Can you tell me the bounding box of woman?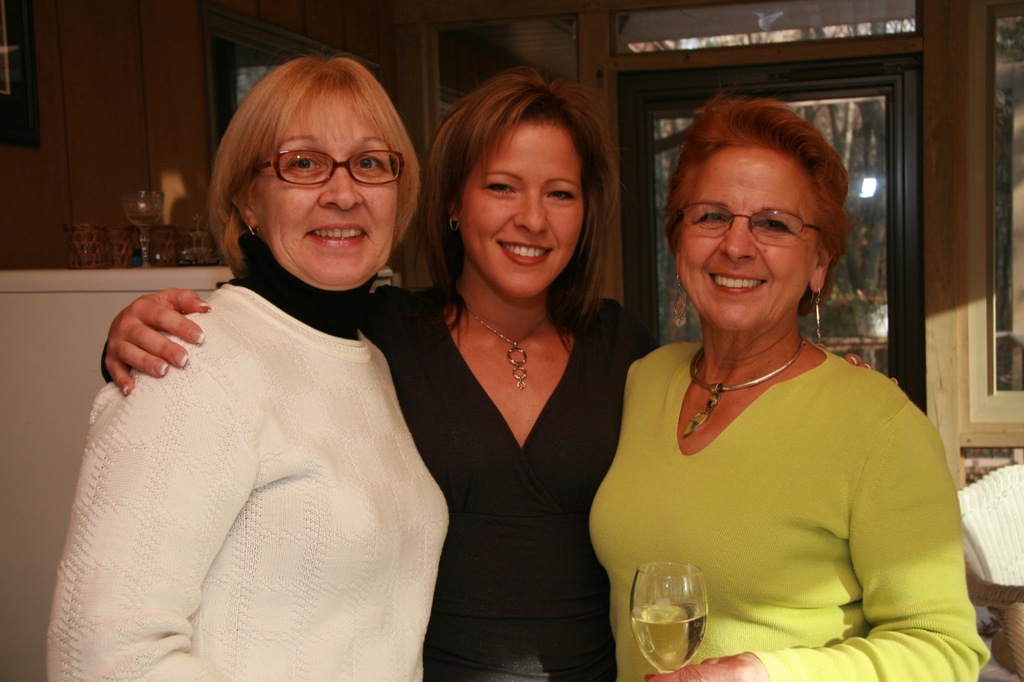
box(99, 64, 897, 681).
